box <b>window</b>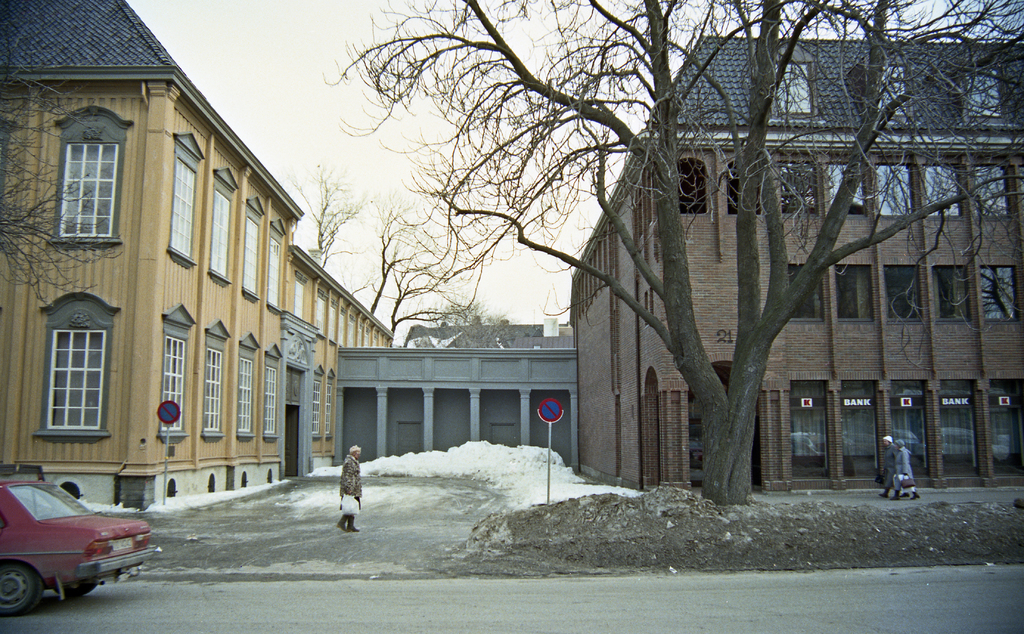
[831,156,866,216]
